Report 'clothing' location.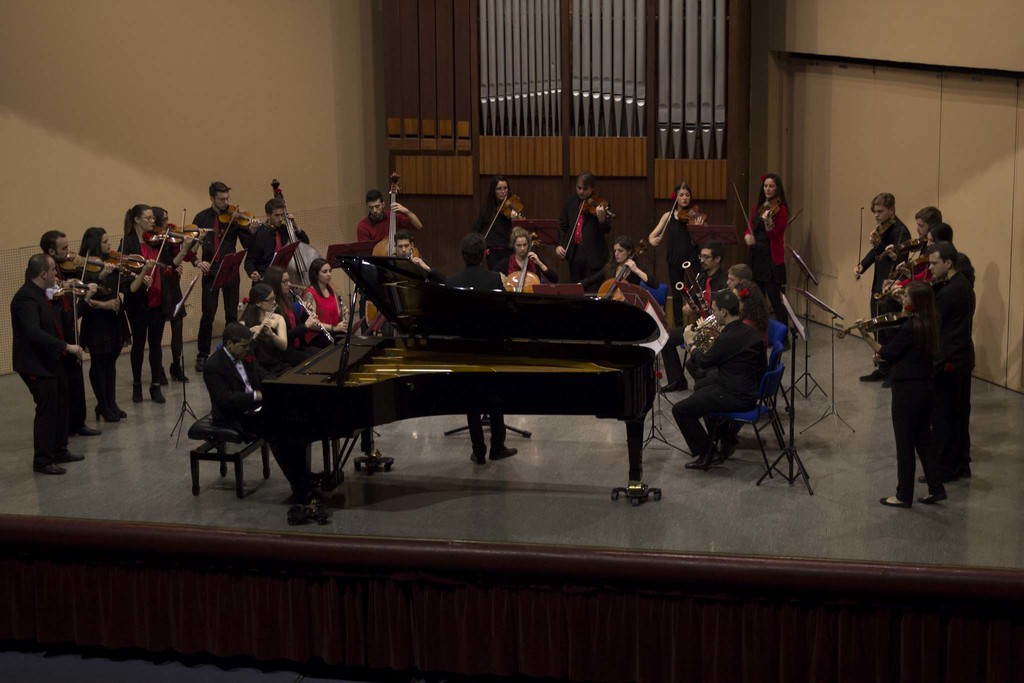
Report: (586, 261, 657, 281).
